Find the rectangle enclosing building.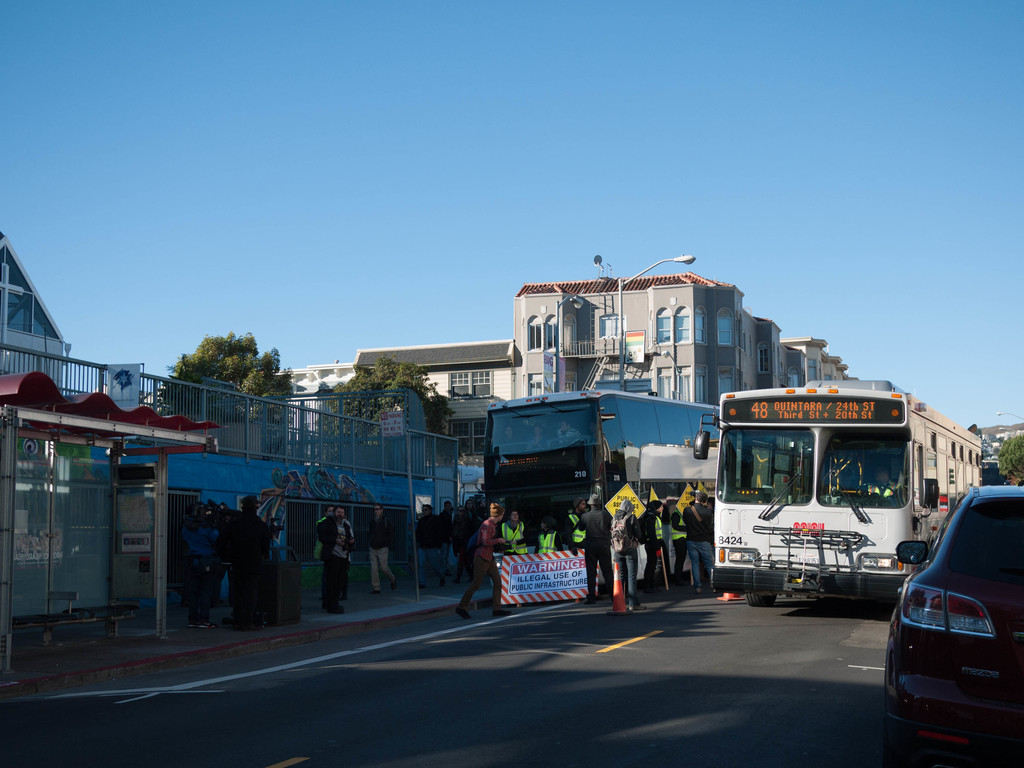
box(277, 279, 861, 453).
